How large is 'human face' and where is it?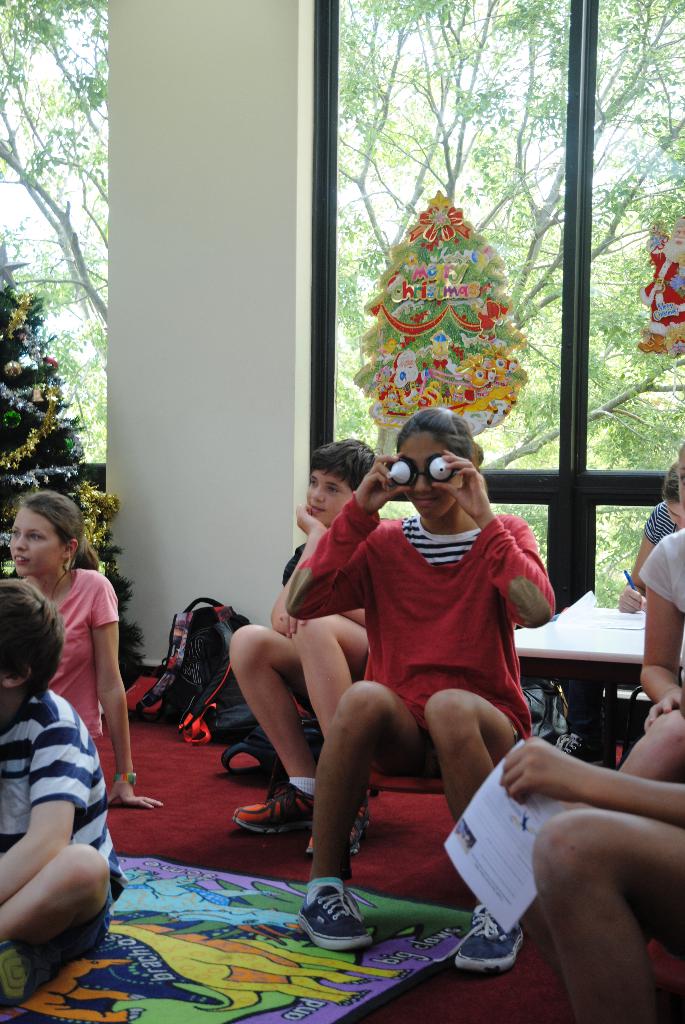
Bounding box: x1=7, y1=502, x2=63, y2=574.
